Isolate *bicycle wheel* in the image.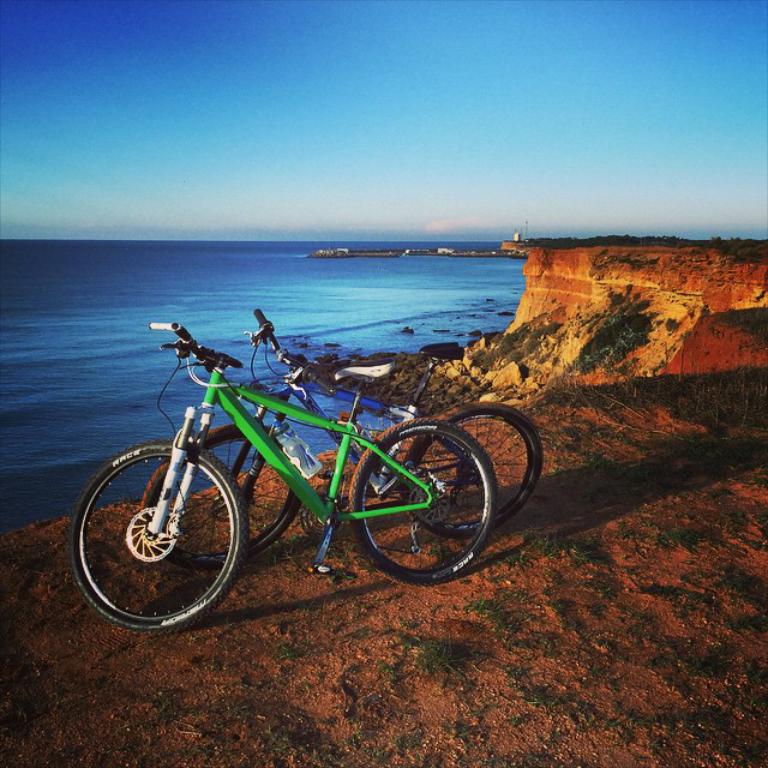
Isolated region: (left=406, top=402, right=556, bottom=565).
